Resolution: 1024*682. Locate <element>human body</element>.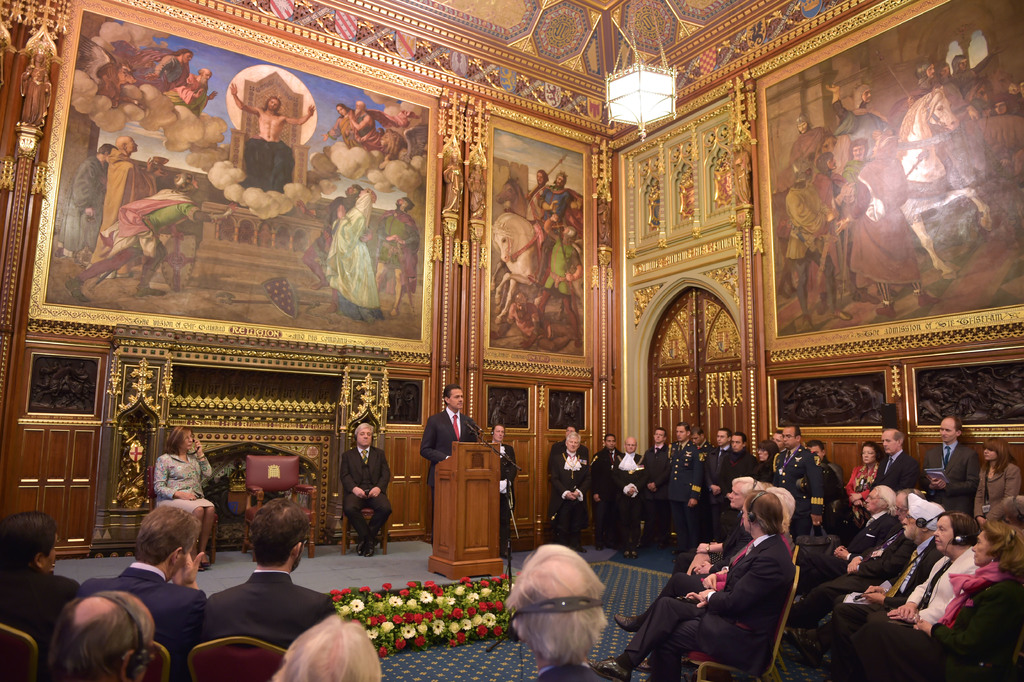
594/491/796/681.
